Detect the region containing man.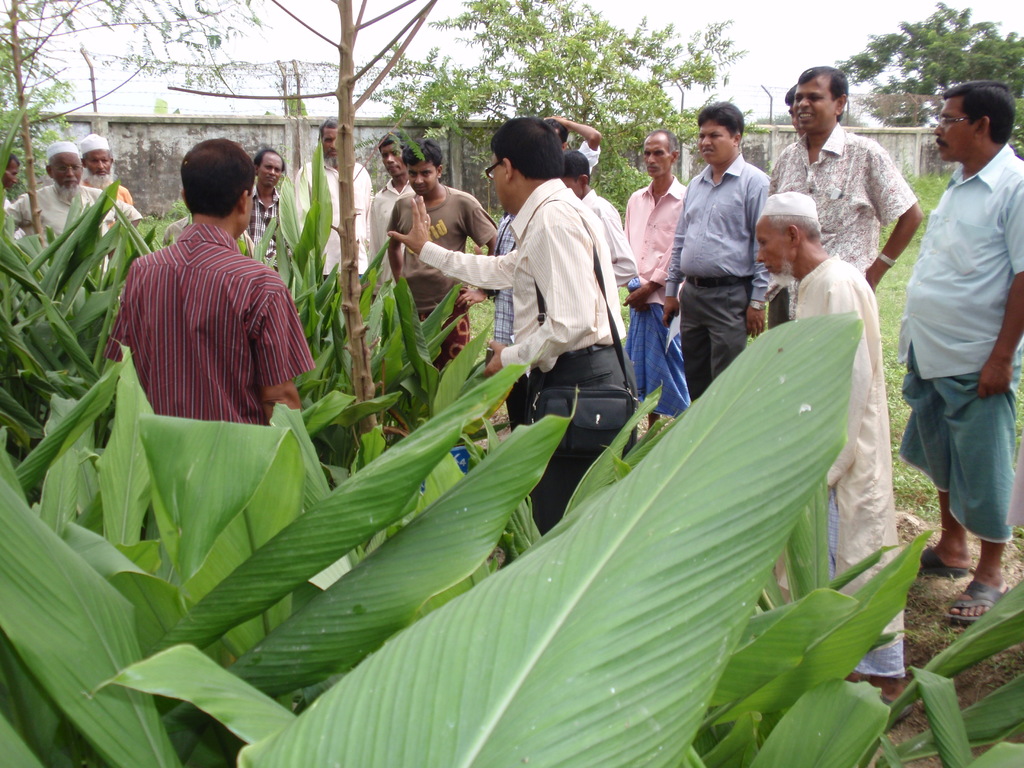
bbox=[784, 86, 806, 138].
